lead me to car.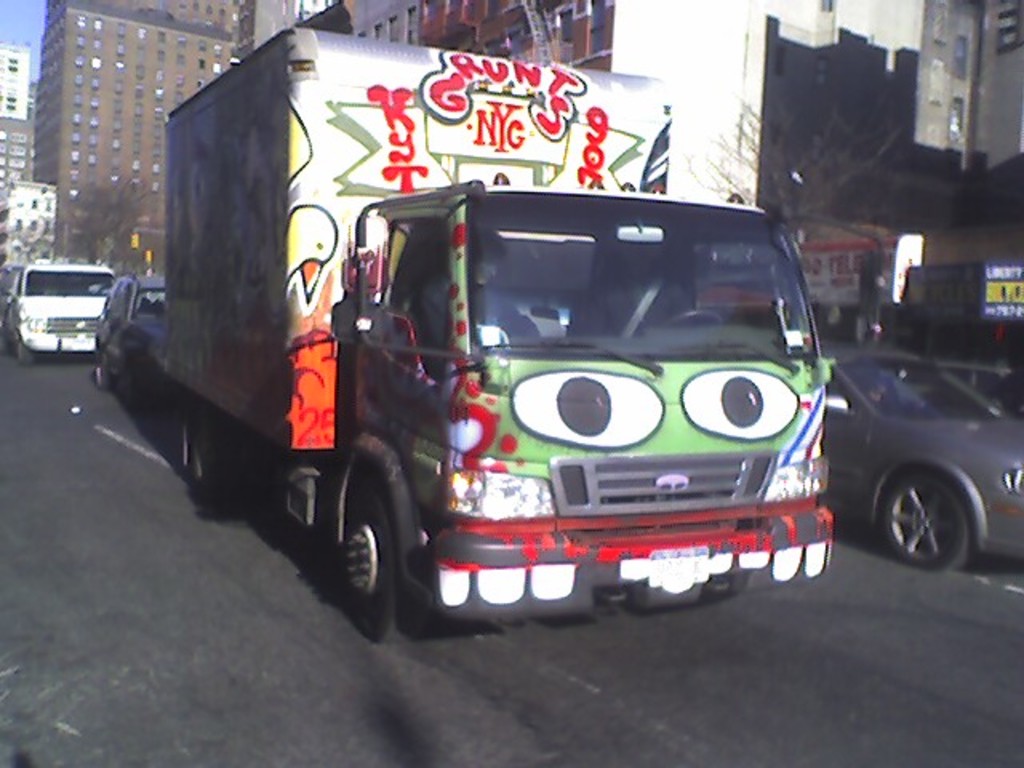
Lead to 93/270/168/389.
